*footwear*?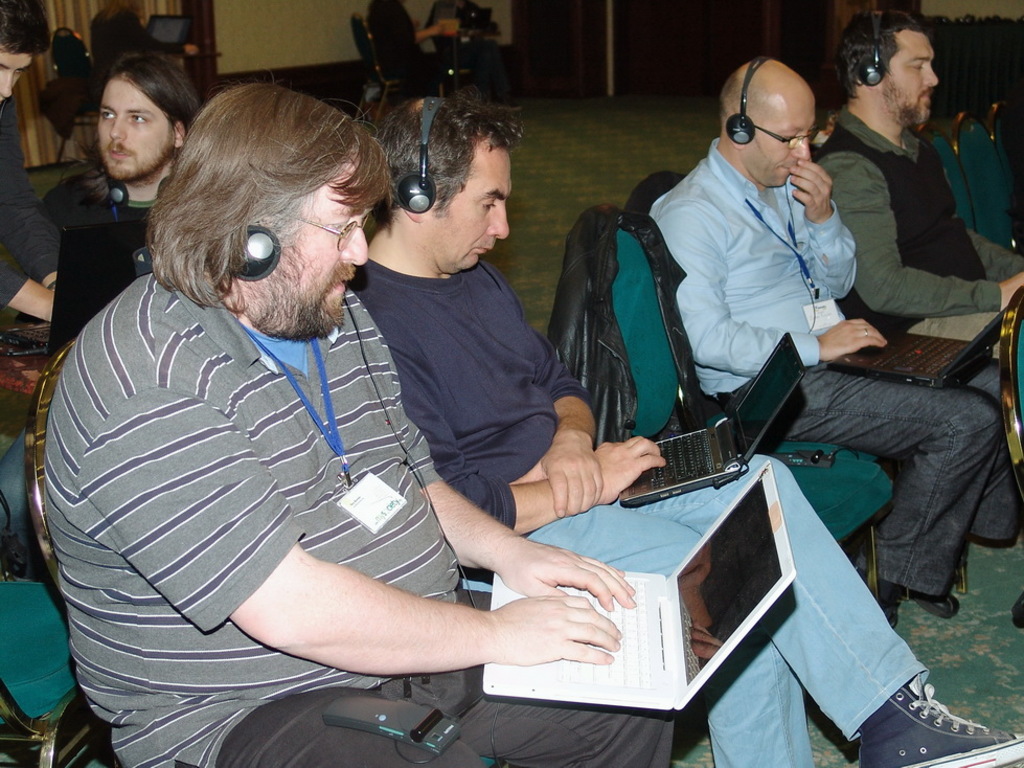
pyautogui.locateOnScreen(854, 534, 906, 627)
